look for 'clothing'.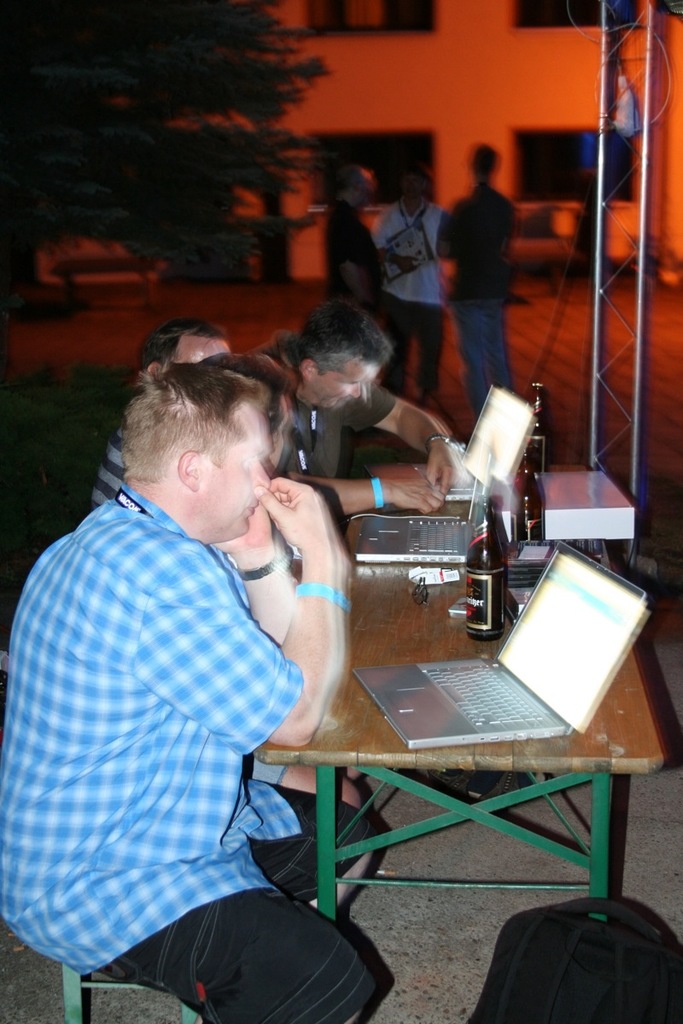
Found: box=[246, 751, 292, 786].
